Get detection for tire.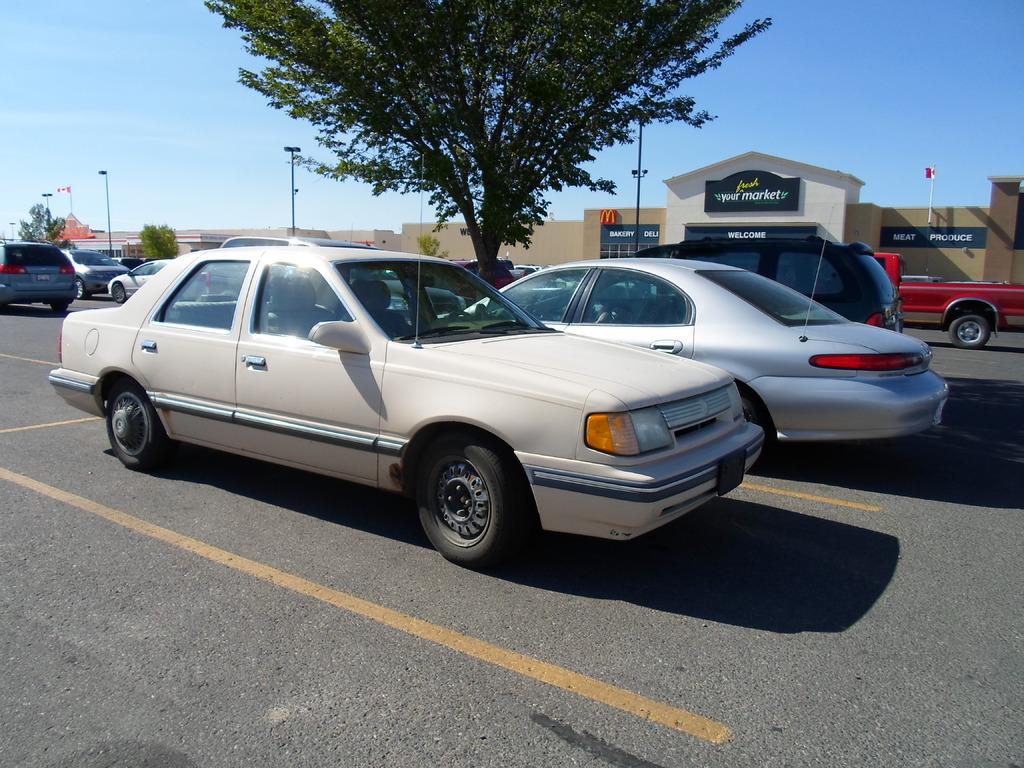
Detection: 54,301,73,312.
